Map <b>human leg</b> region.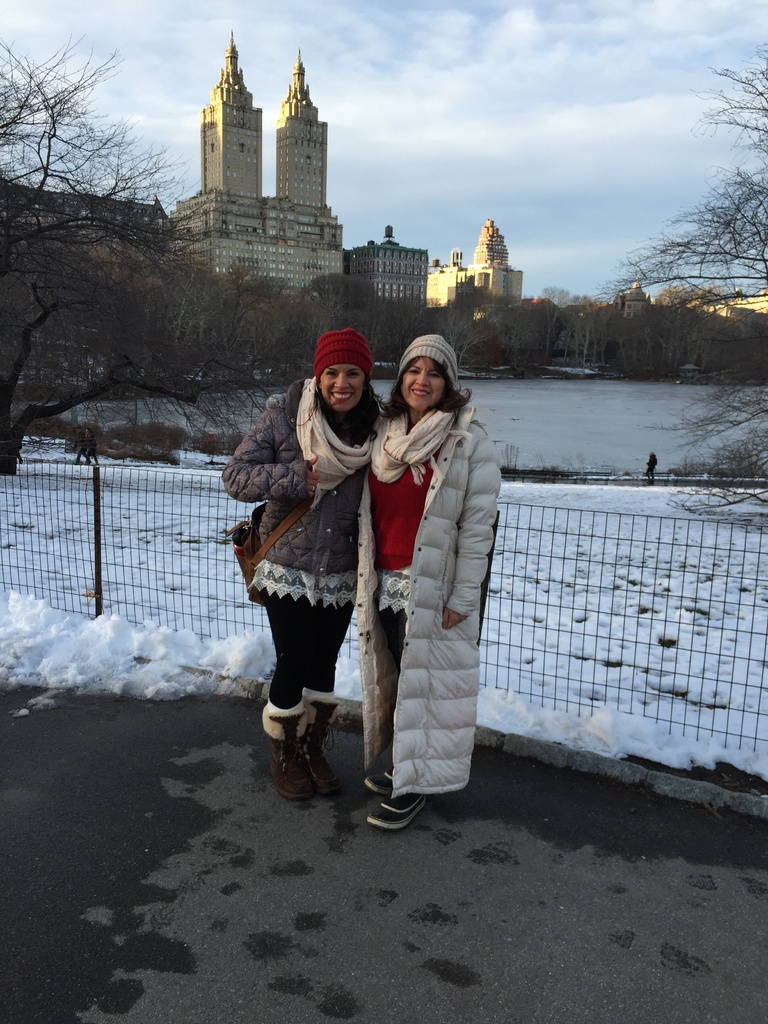
Mapped to [left=252, top=541, right=312, bottom=804].
